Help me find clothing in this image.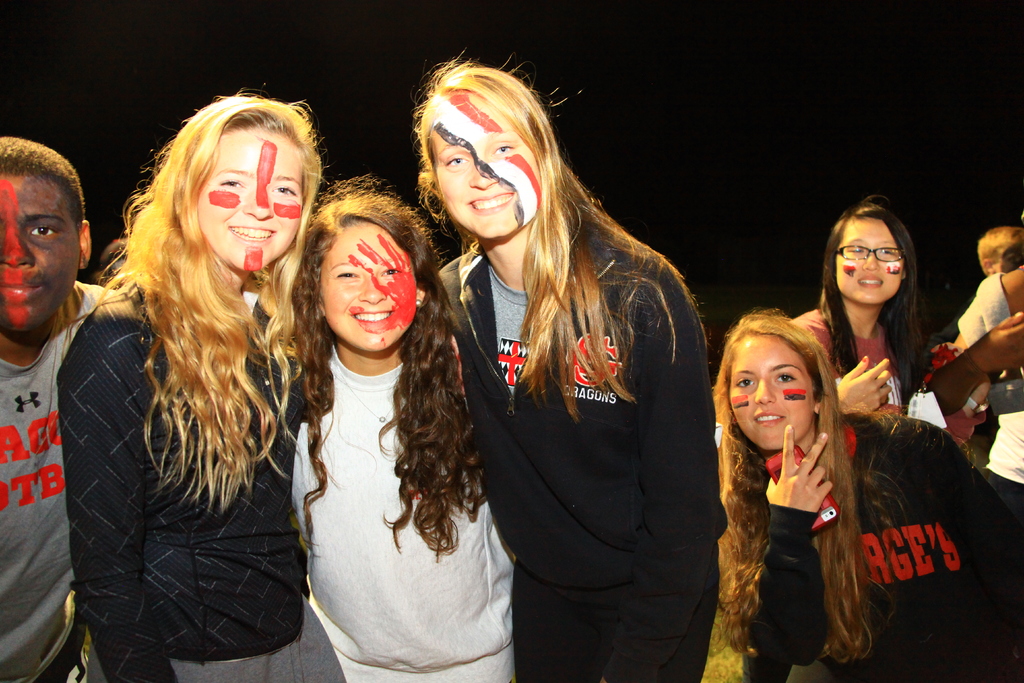
Found it: box=[740, 304, 984, 682].
